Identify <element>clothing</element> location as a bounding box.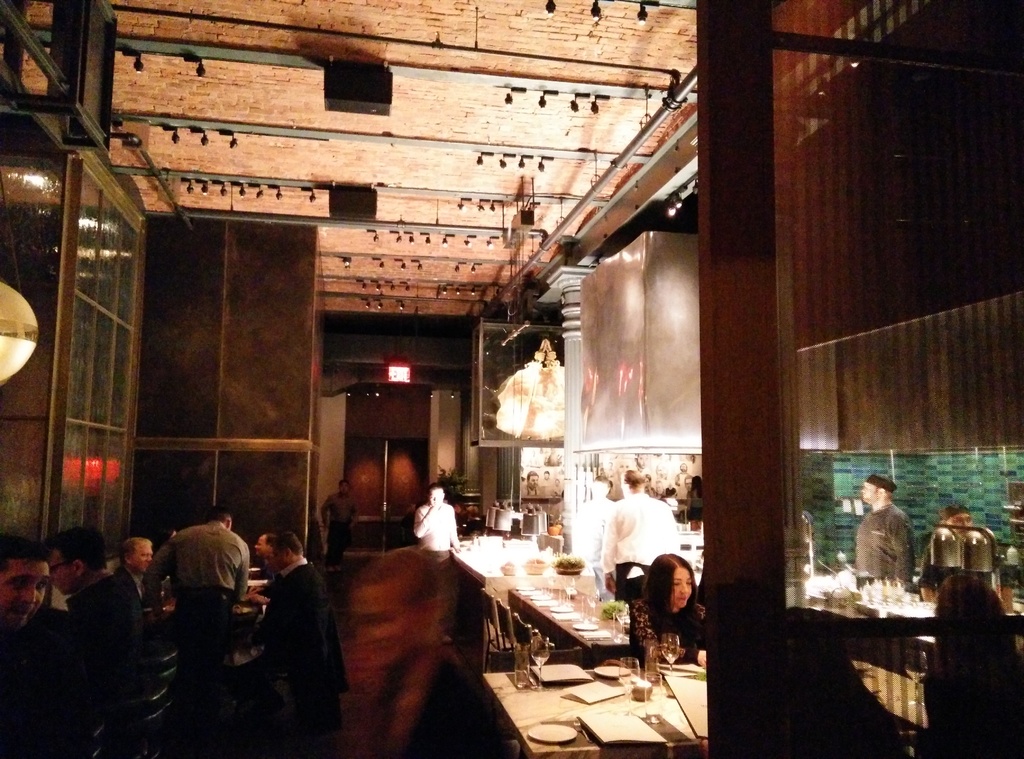
select_region(151, 522, 267, 707).
